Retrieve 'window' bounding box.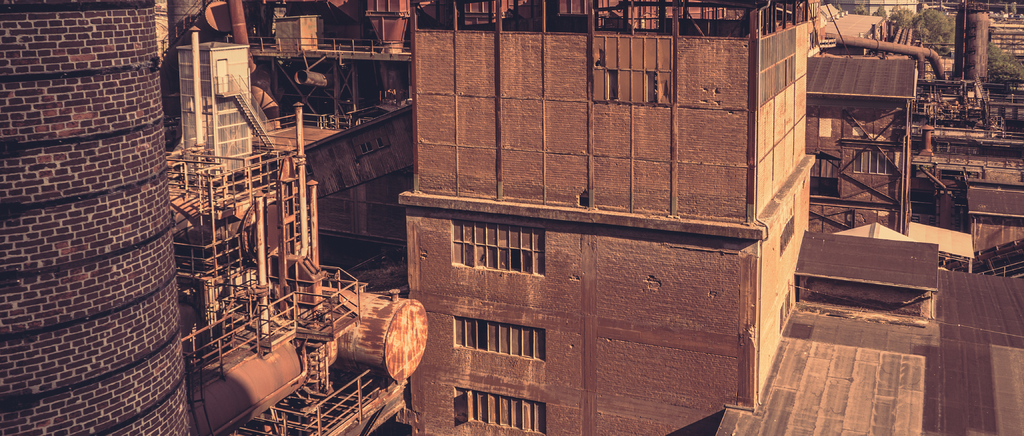
Bounding box: 452, 387, 546, 431.
